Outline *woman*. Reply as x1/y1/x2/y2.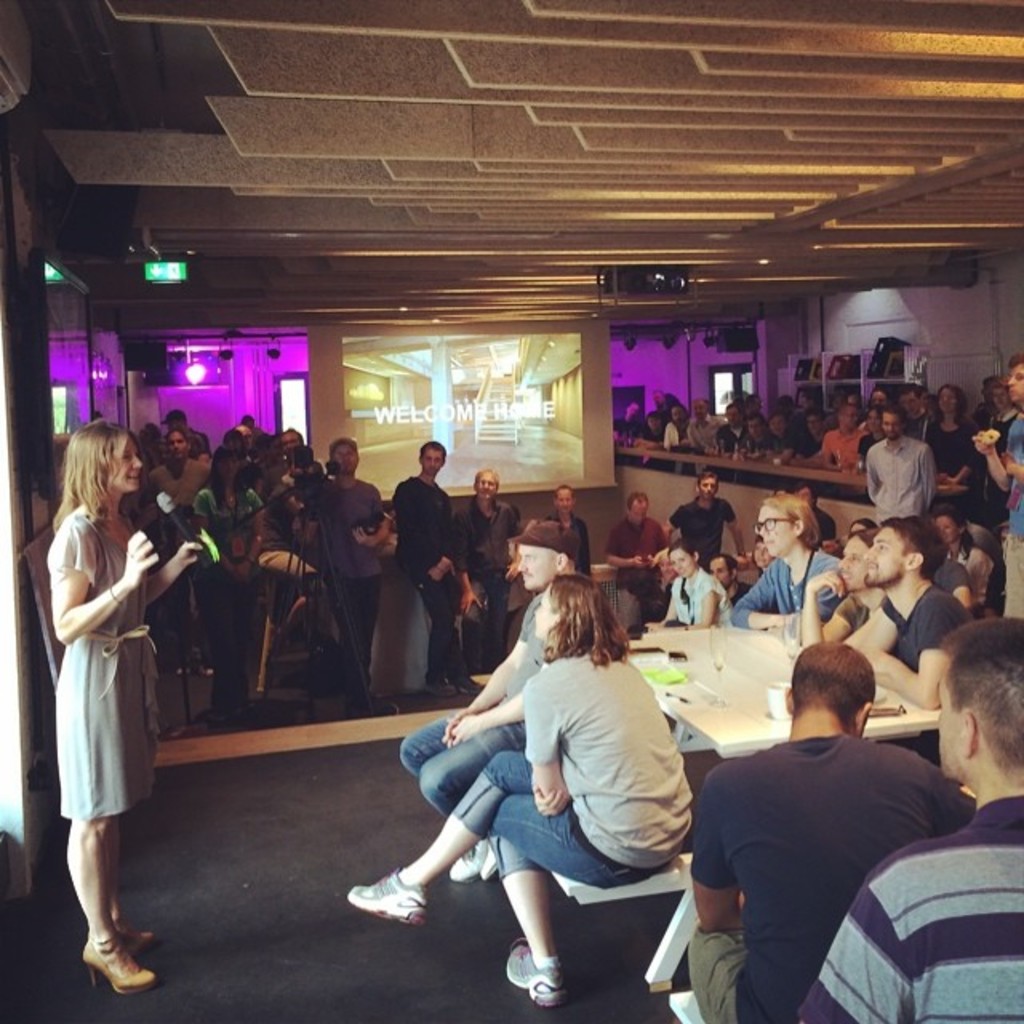
925/386/986/496.
